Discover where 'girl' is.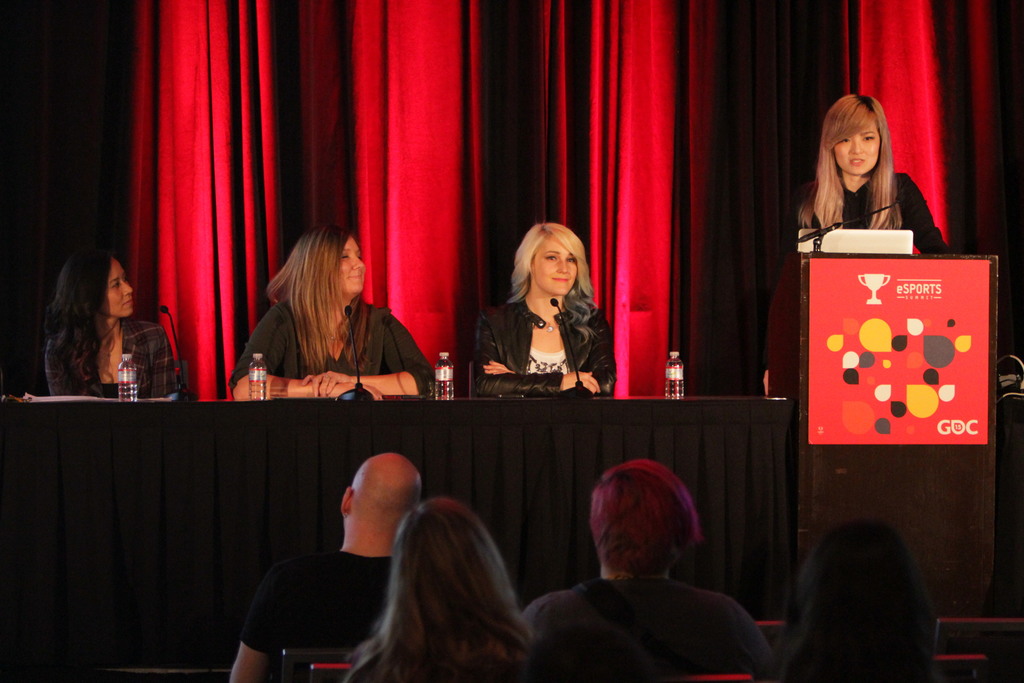
Discovered at <region>346, 499, 536, 682</region>.
